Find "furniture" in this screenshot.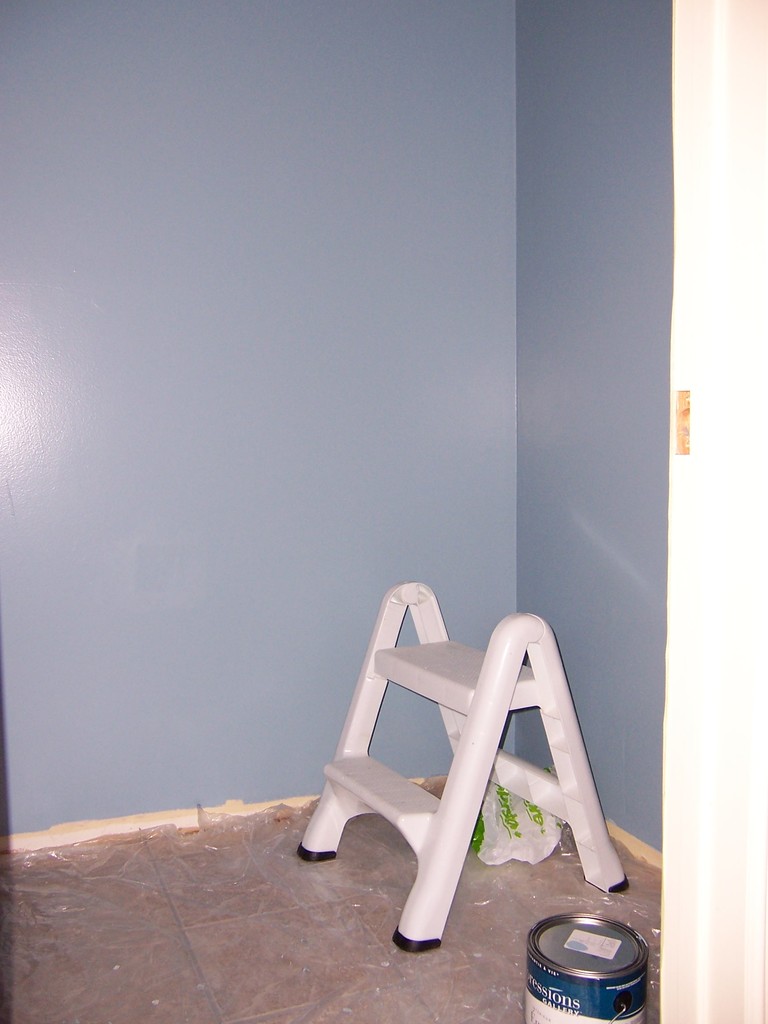
The bounding box for "furniture" is (left=297, top=582, right=628, bottom=945).
